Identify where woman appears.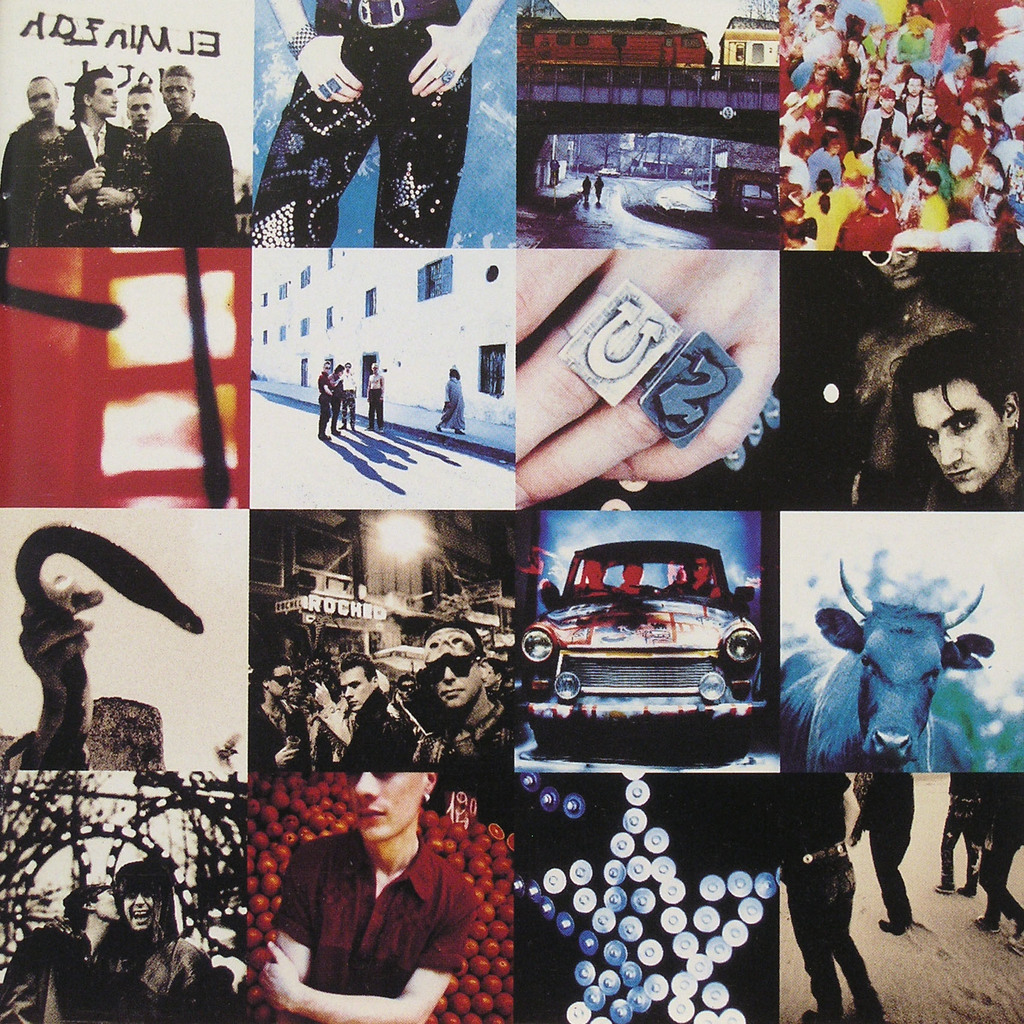
Appears at {"x1": 804, "y1": 170, "x2": 852, "y2": 250}.
